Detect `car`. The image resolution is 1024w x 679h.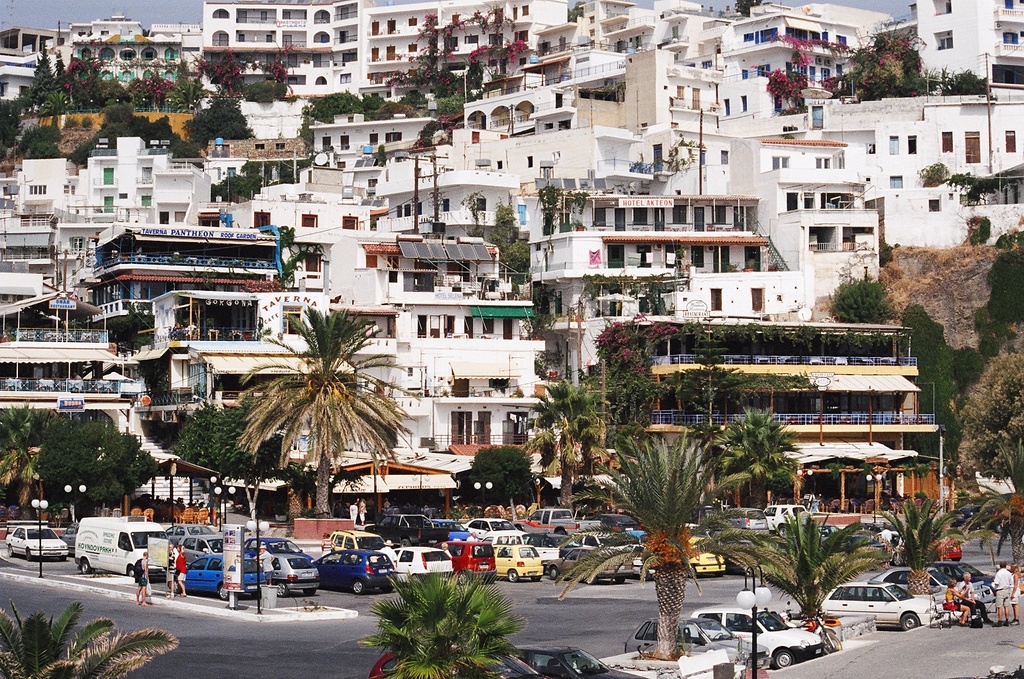
left=5, top=523, right=66, bottom=560.
